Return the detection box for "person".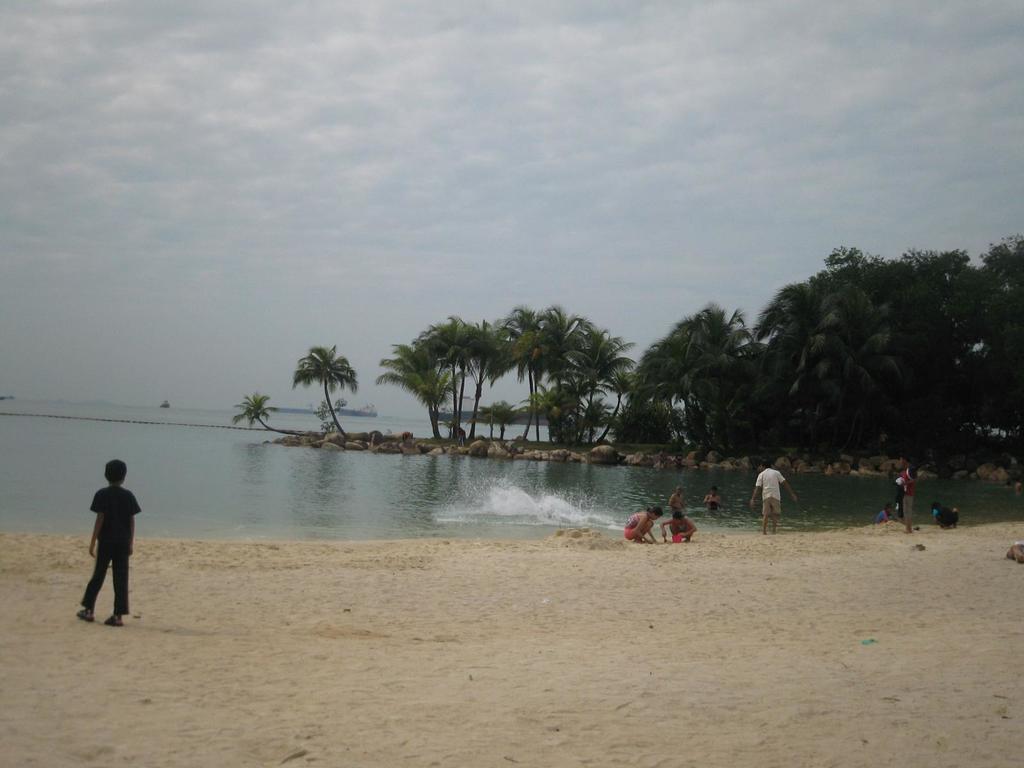
[x1=695, y1=483, x2=726, y2=516].
